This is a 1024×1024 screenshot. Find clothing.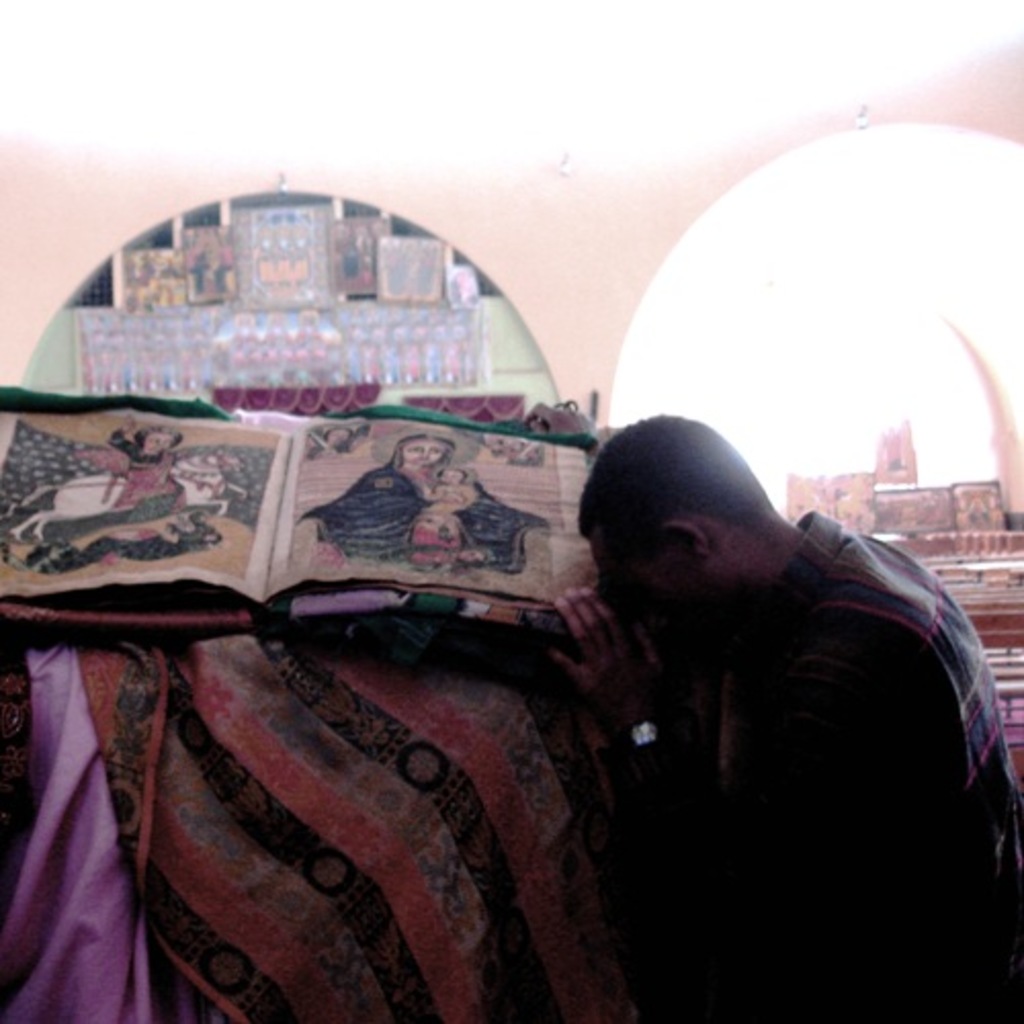
Bounding box: Rect(297, 432, 547, 573).
